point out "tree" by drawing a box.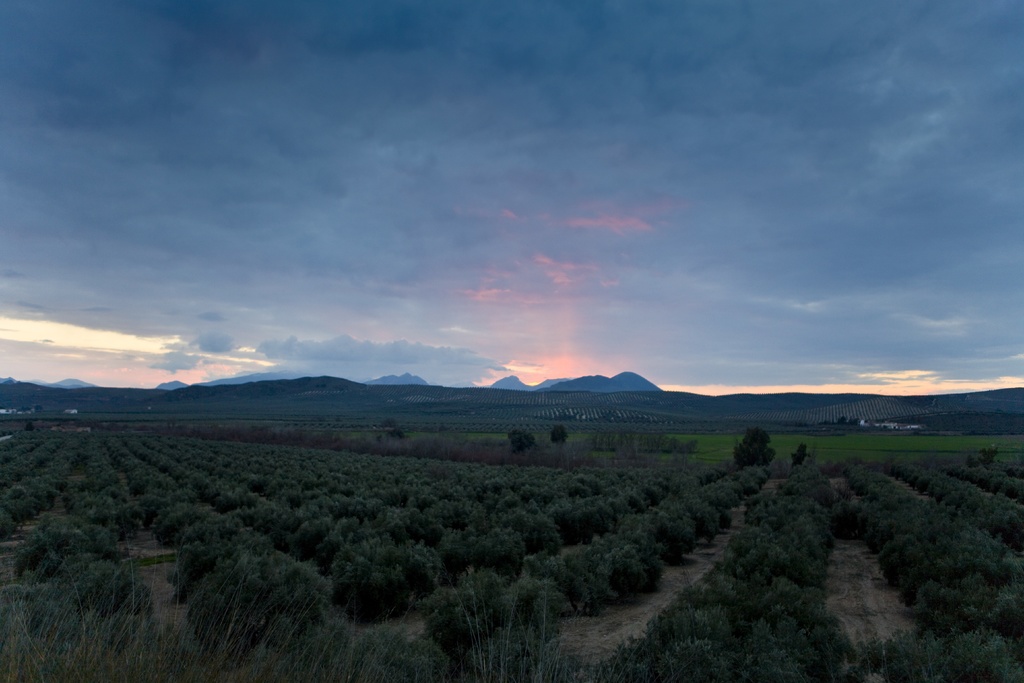
pyautogui.locateOnScreen(508, 428, 536, 454).
